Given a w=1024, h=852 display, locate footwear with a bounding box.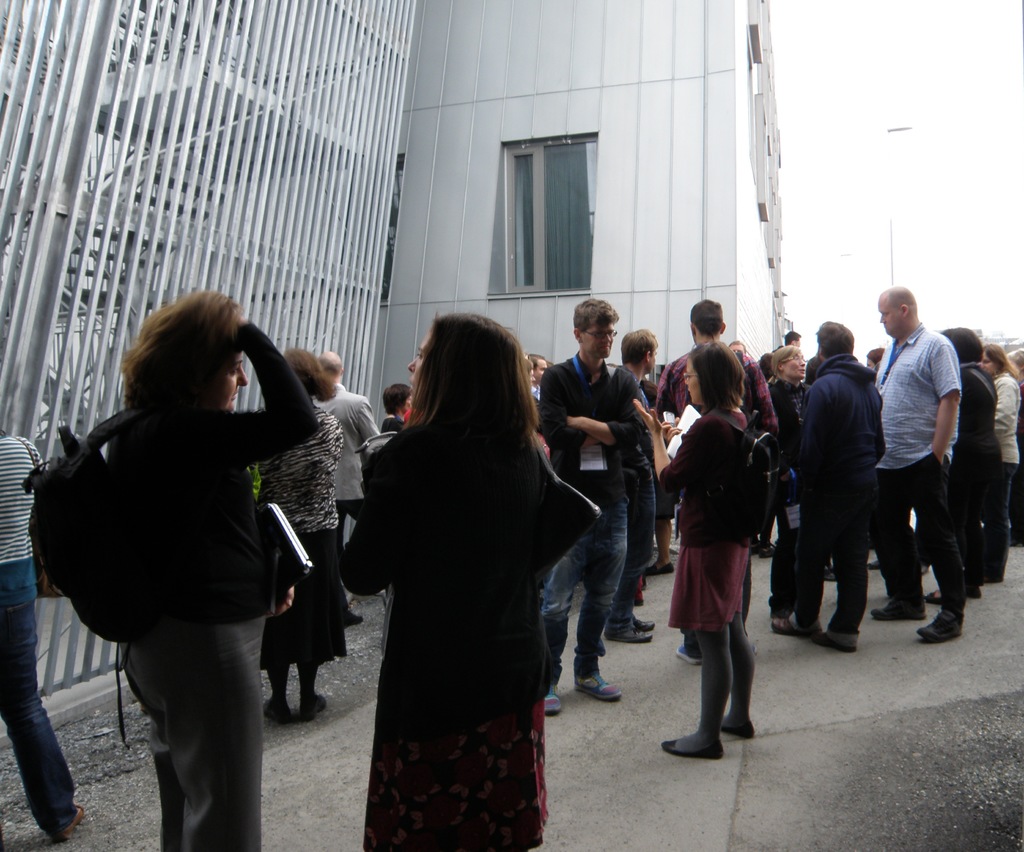
Located: pyautogui.locateOnScreen(50, 798, 87, 847).
